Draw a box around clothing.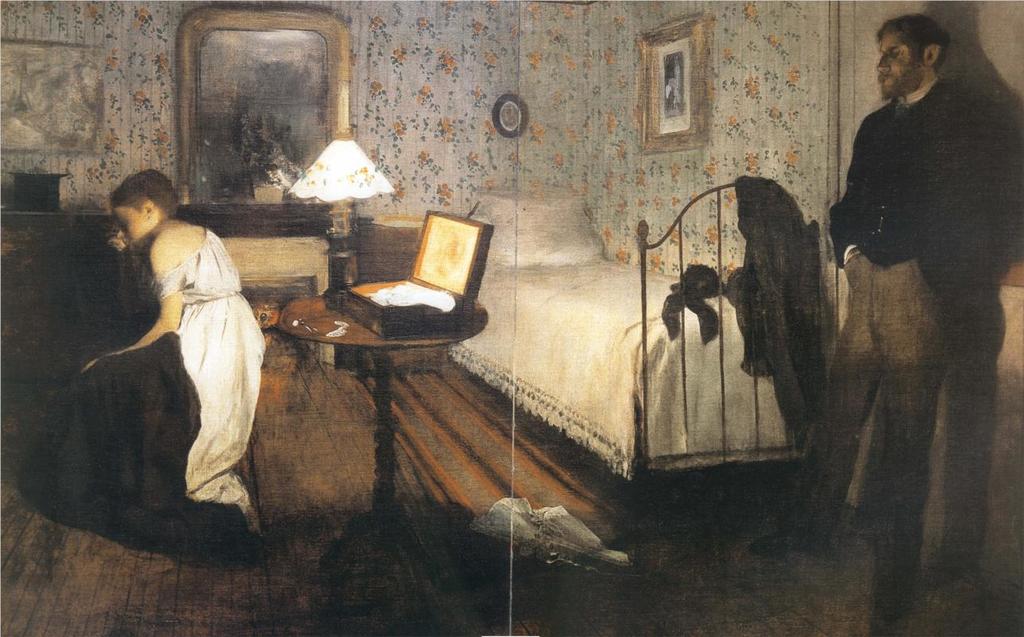
left=814, top=10, right=1004, bottom=562.
